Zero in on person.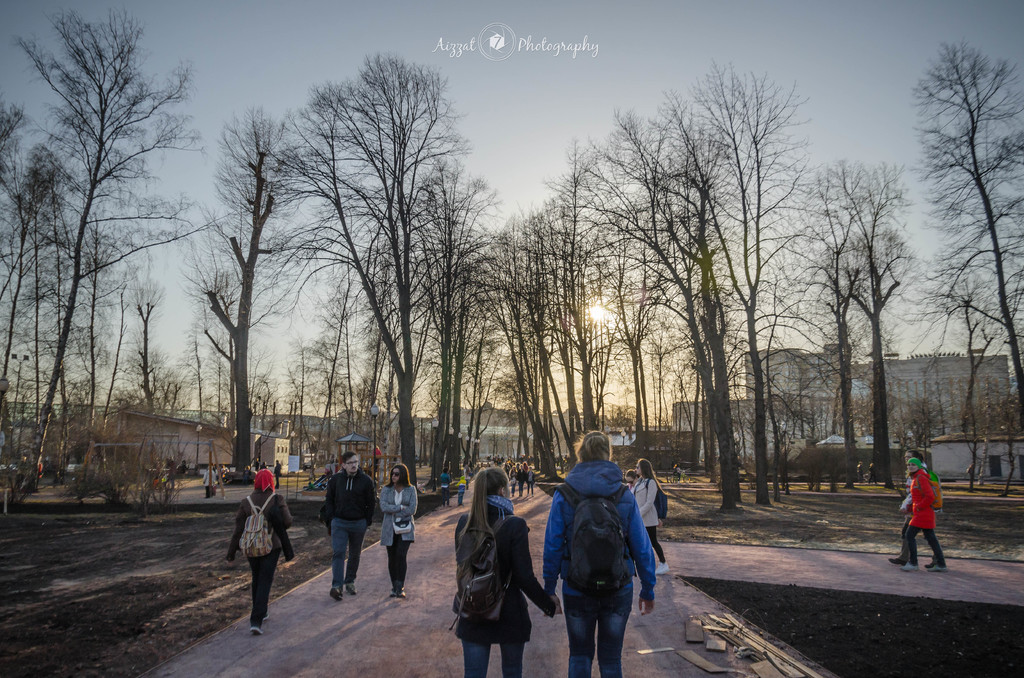
Zeroed in: rect(891, 450, 929, 565).
